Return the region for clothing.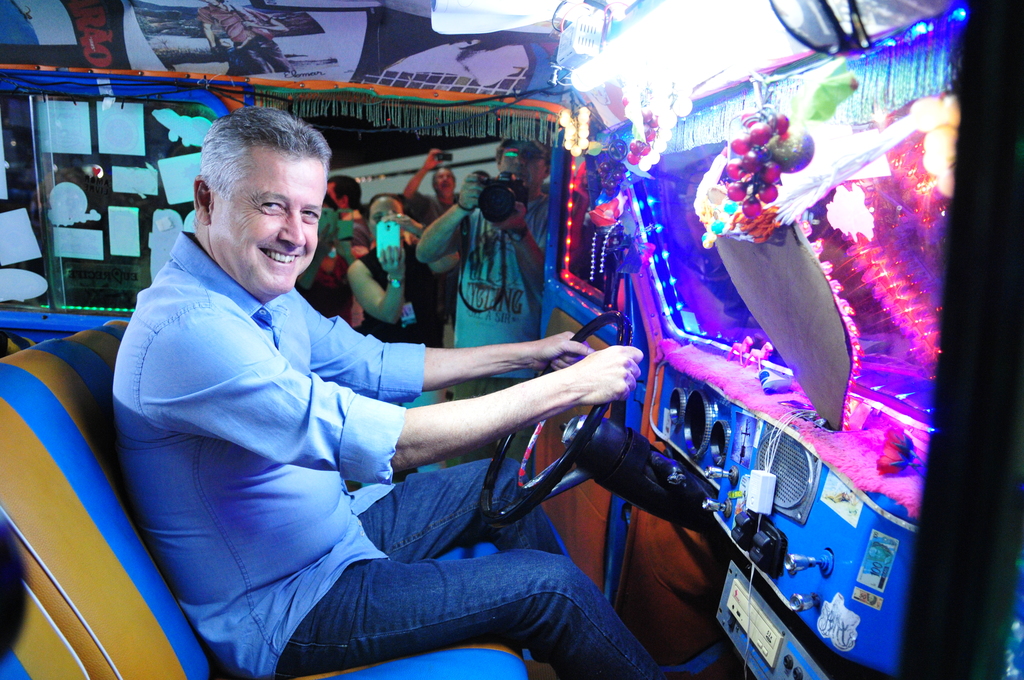
[450, 189, 551, 475].
